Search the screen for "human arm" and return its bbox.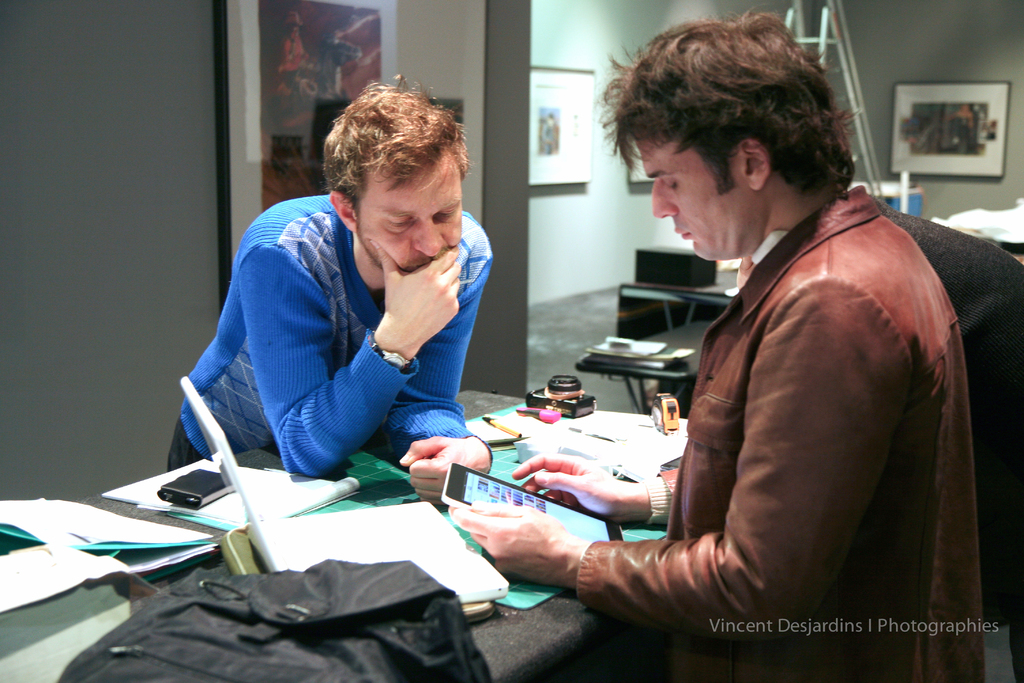
Found: detection(231, 237, 466, 477).
